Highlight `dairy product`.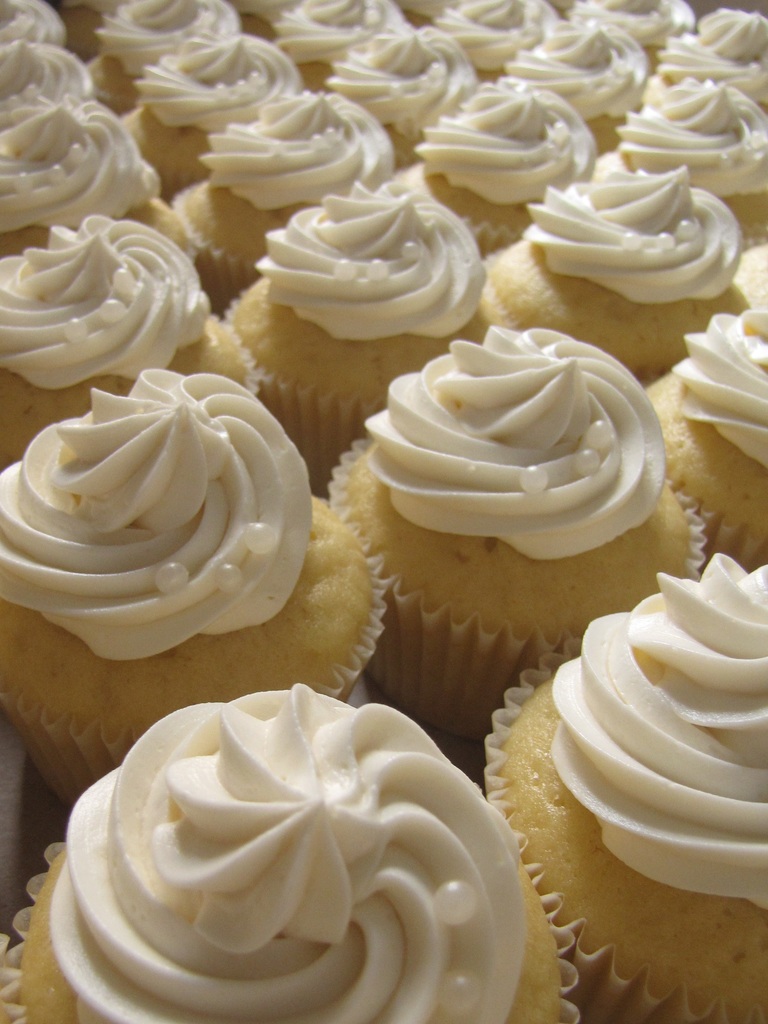
Highlighted region: detection(0, 97, 135, 229).
